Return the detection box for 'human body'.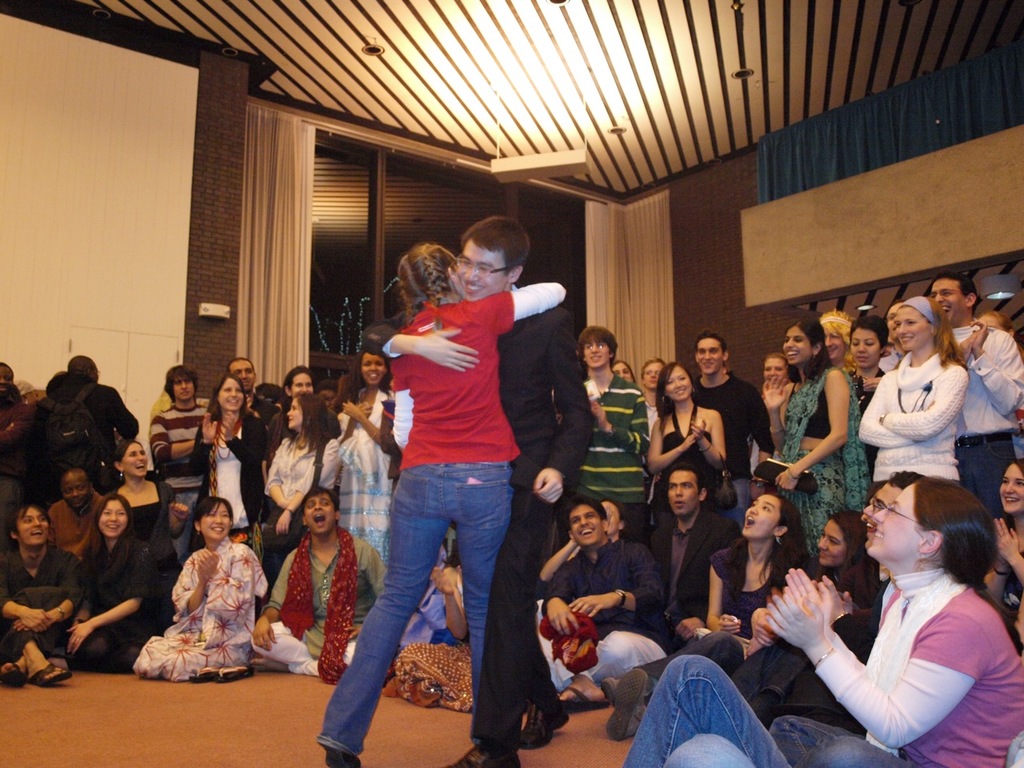
crop(747, 502, 882, 626).
